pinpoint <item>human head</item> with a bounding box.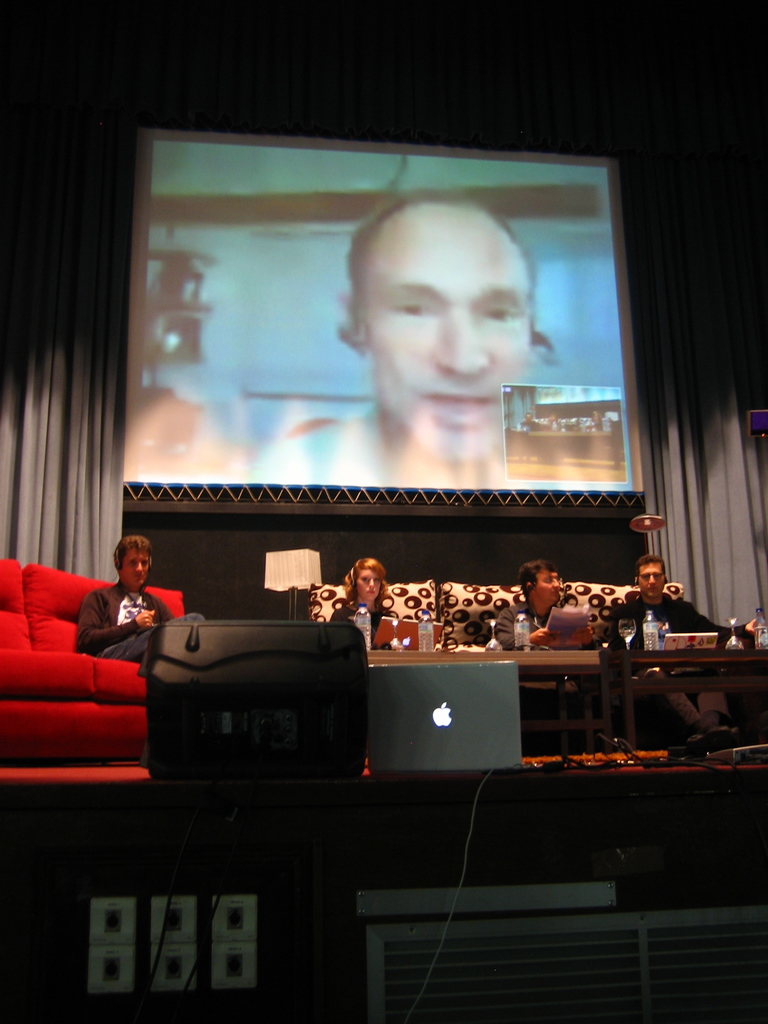
pyautogui.locateOnScreen(114, 534, 156, 592).
